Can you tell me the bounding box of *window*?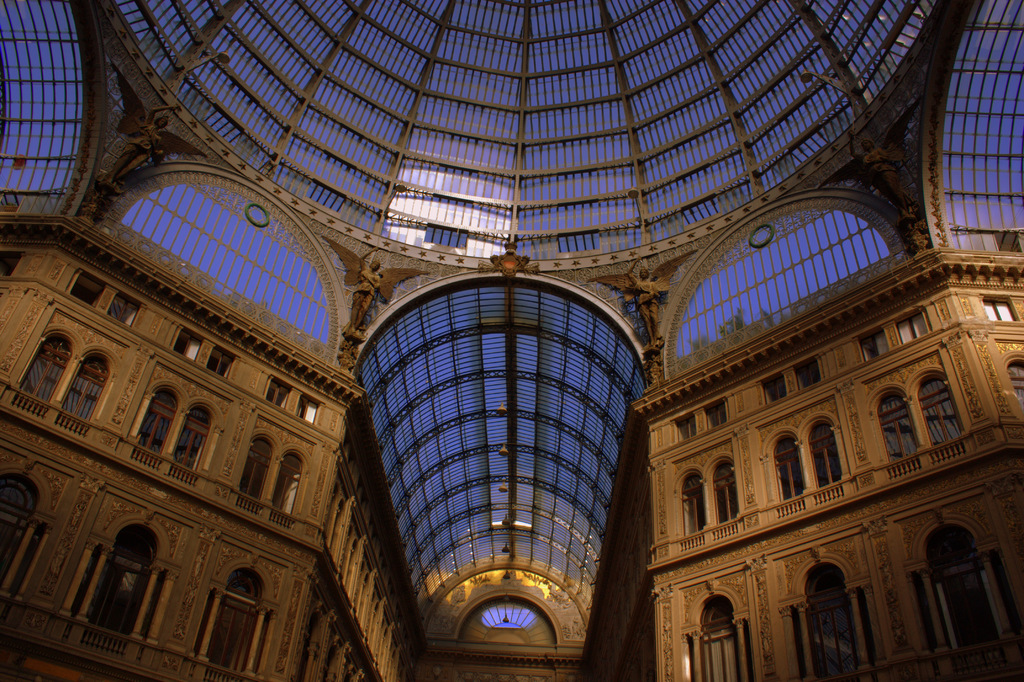
(x1=761, y1=377, x2=788, y2=404).
